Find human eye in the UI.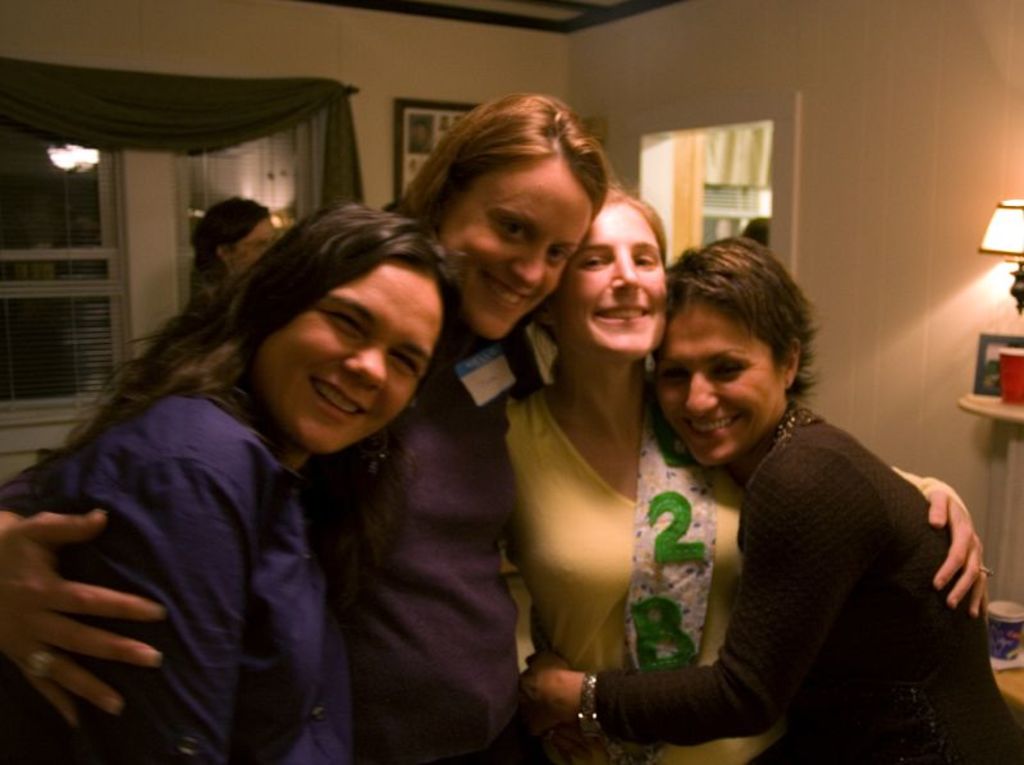
UI element at select_region(632, 251, 659, 271).
